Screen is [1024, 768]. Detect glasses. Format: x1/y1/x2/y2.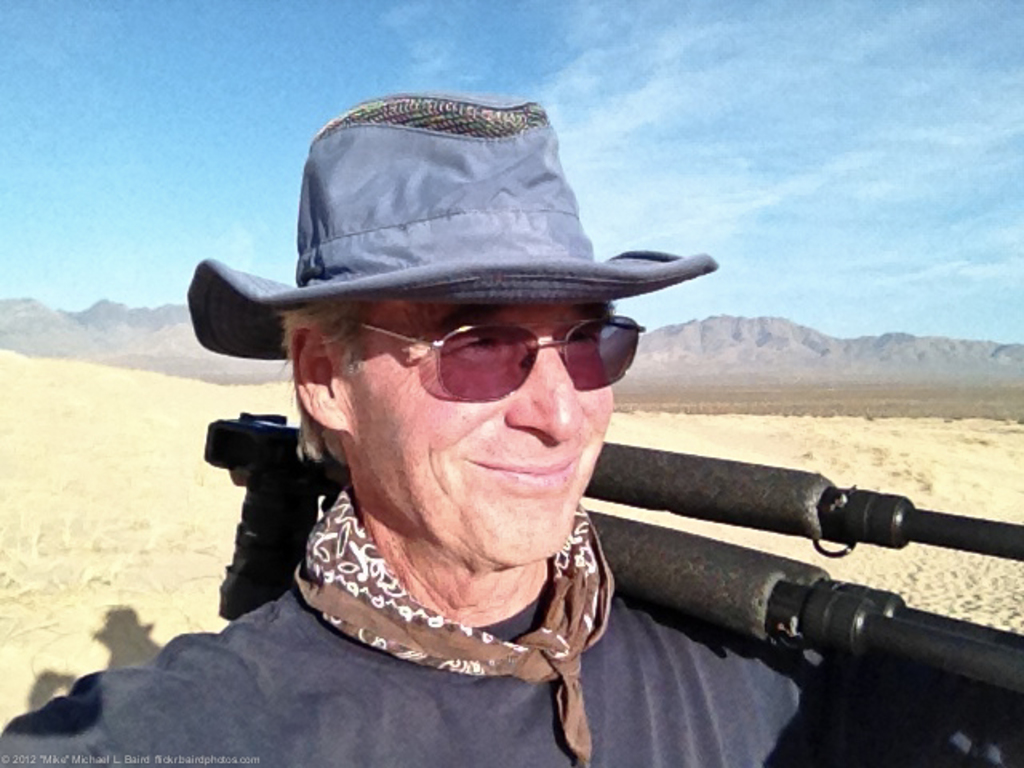
355/318/643/408.
